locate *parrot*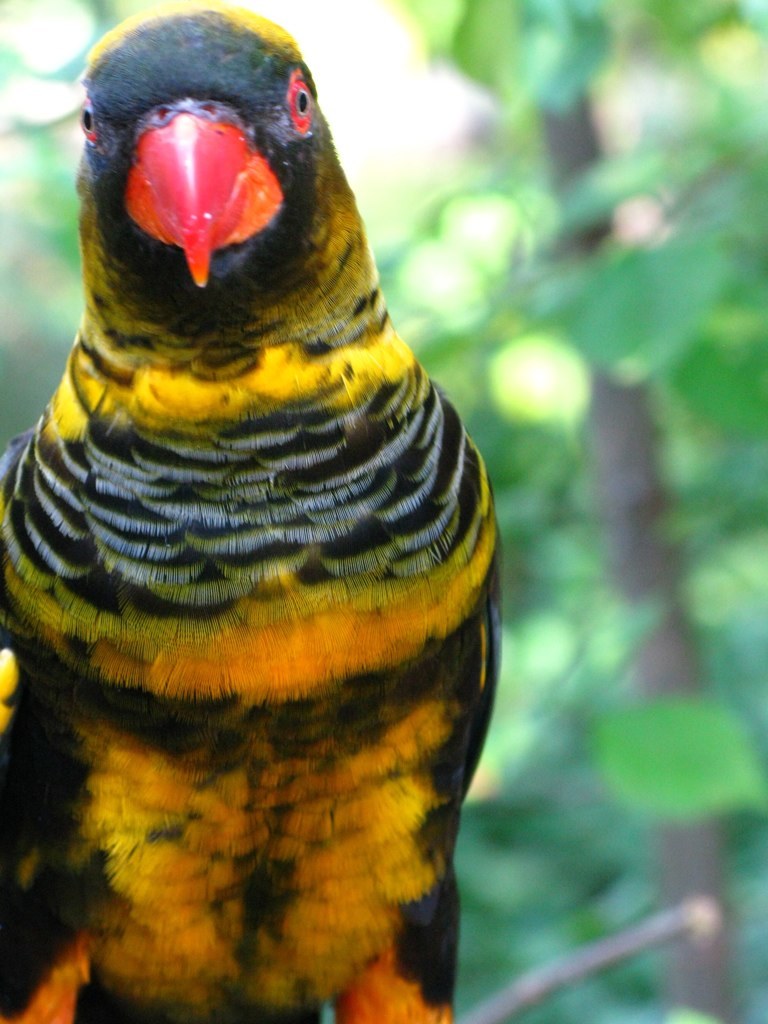
x1=0, y1=5, x2=512, y2=1023
